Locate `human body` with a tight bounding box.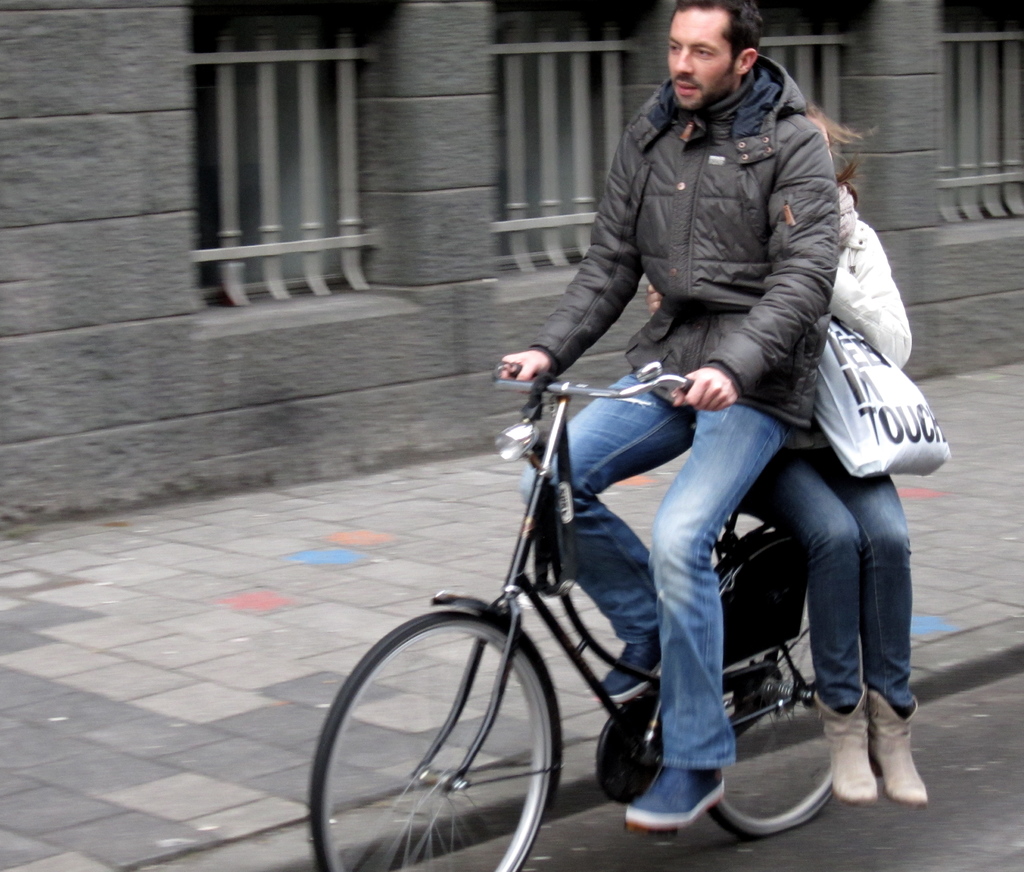
(x1=648, y1=177, x2=950, y2=816).
